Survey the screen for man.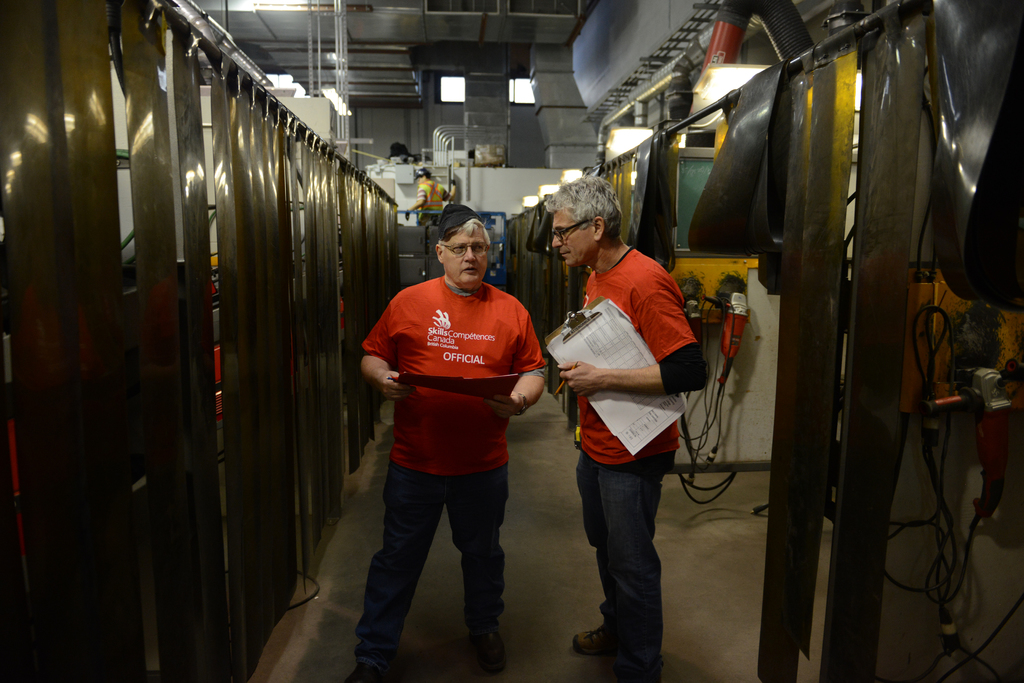
Survey found: 404:166:459:225.
